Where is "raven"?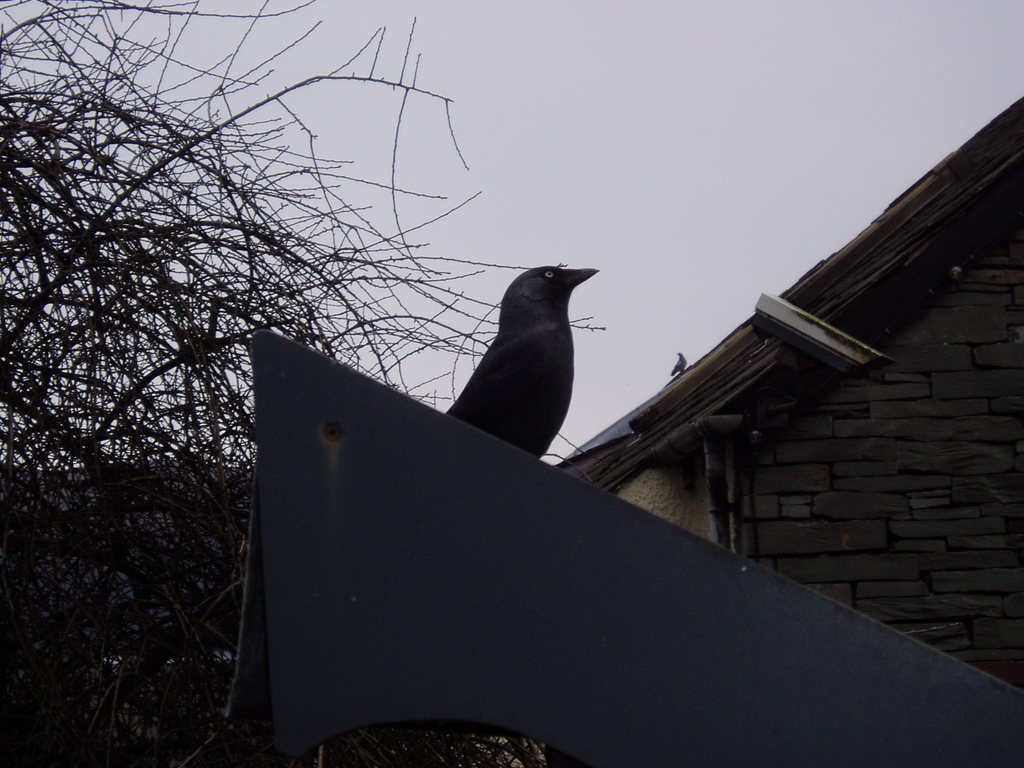
(x1=443, y1=255, x2=603, y2=468).
